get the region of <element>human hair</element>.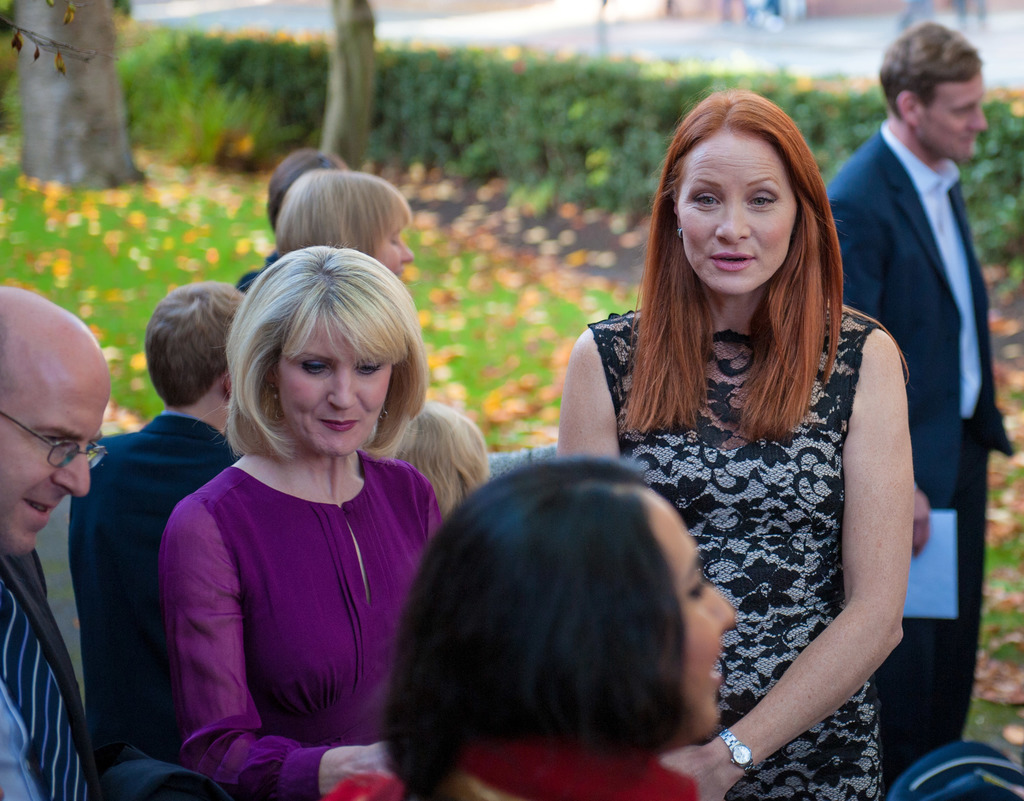
l=621, t=85, r=844, b=432.
